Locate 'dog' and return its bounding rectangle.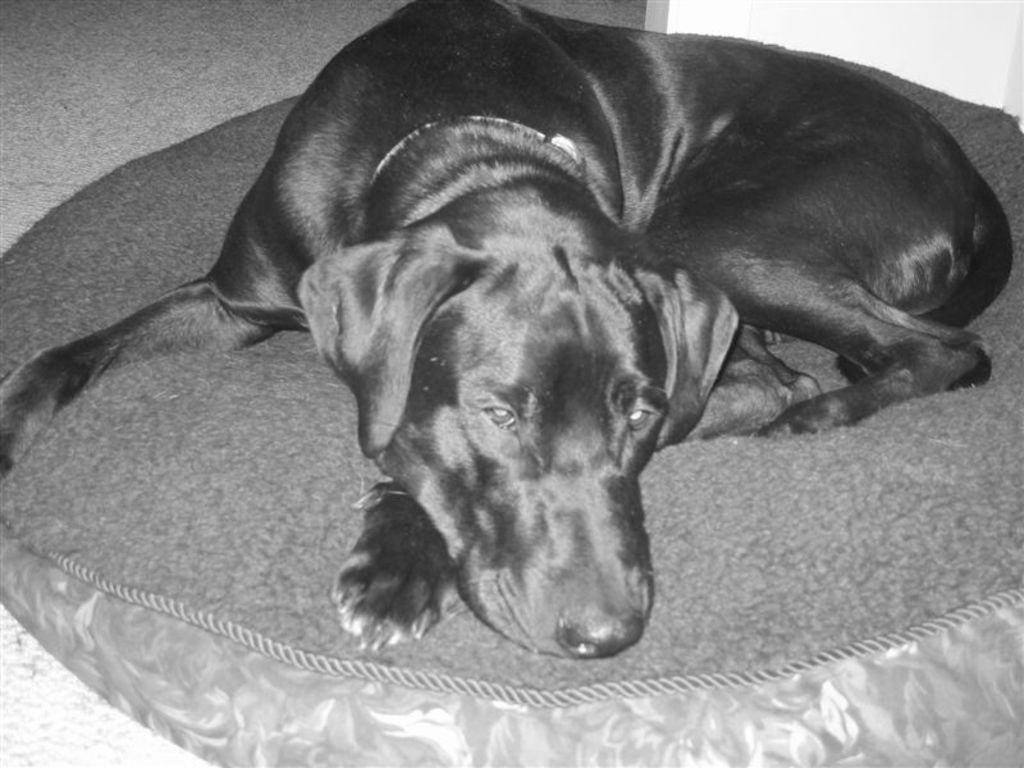
0:0:1015:659.
